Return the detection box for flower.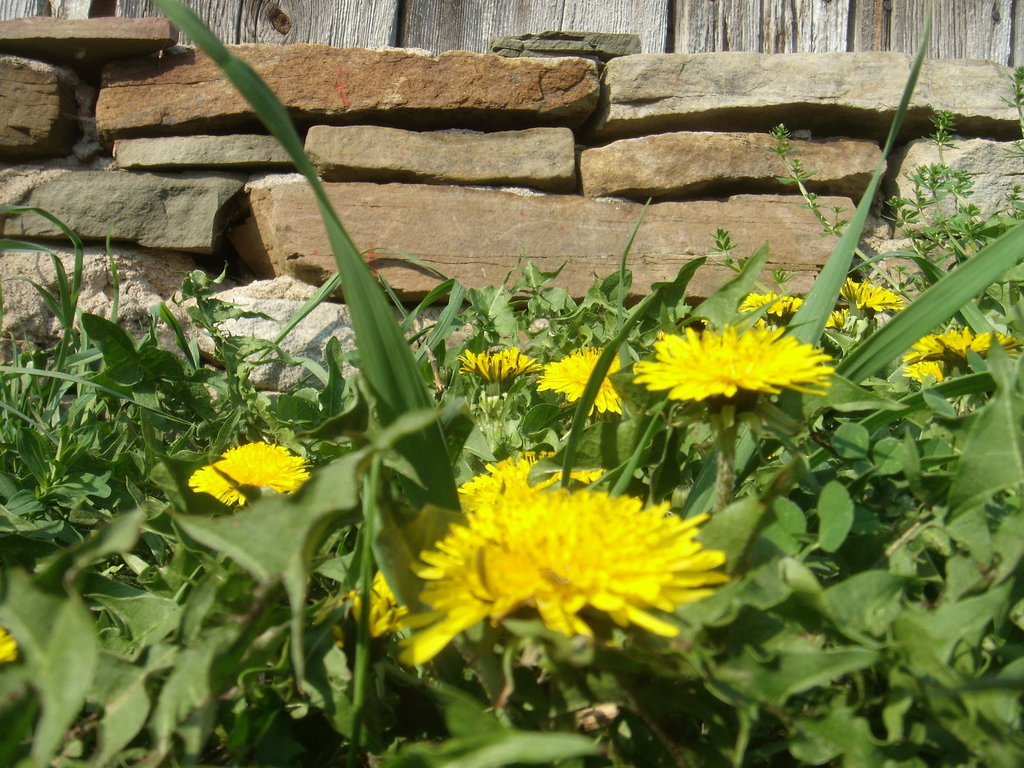
l=732, t=288, r=805, b=323.
